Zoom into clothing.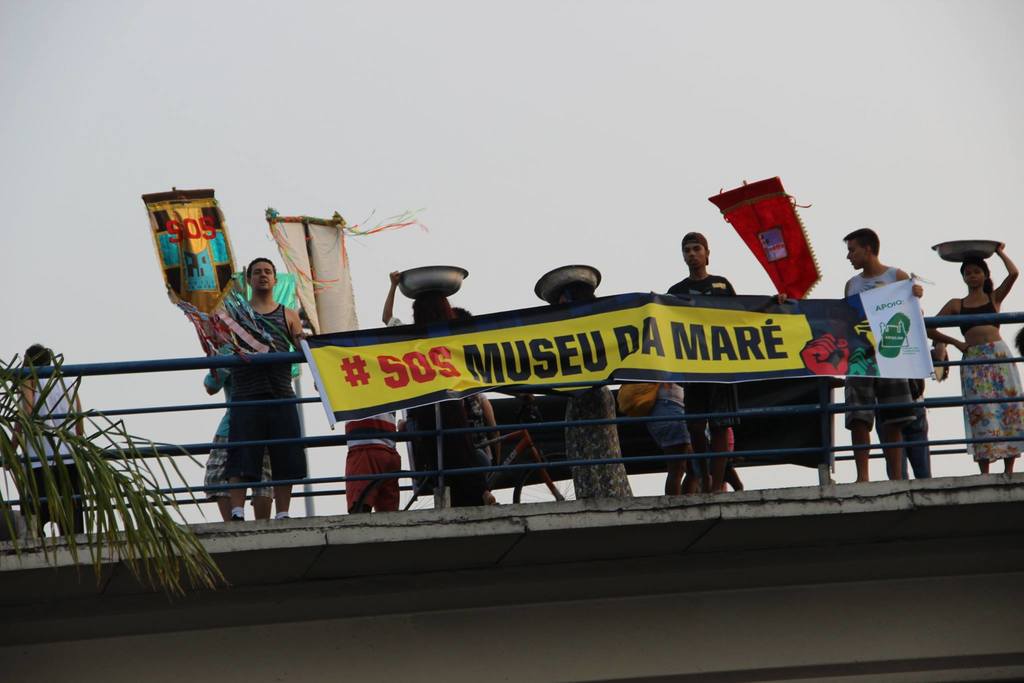
Zoom target: 958:292:1023:463.
